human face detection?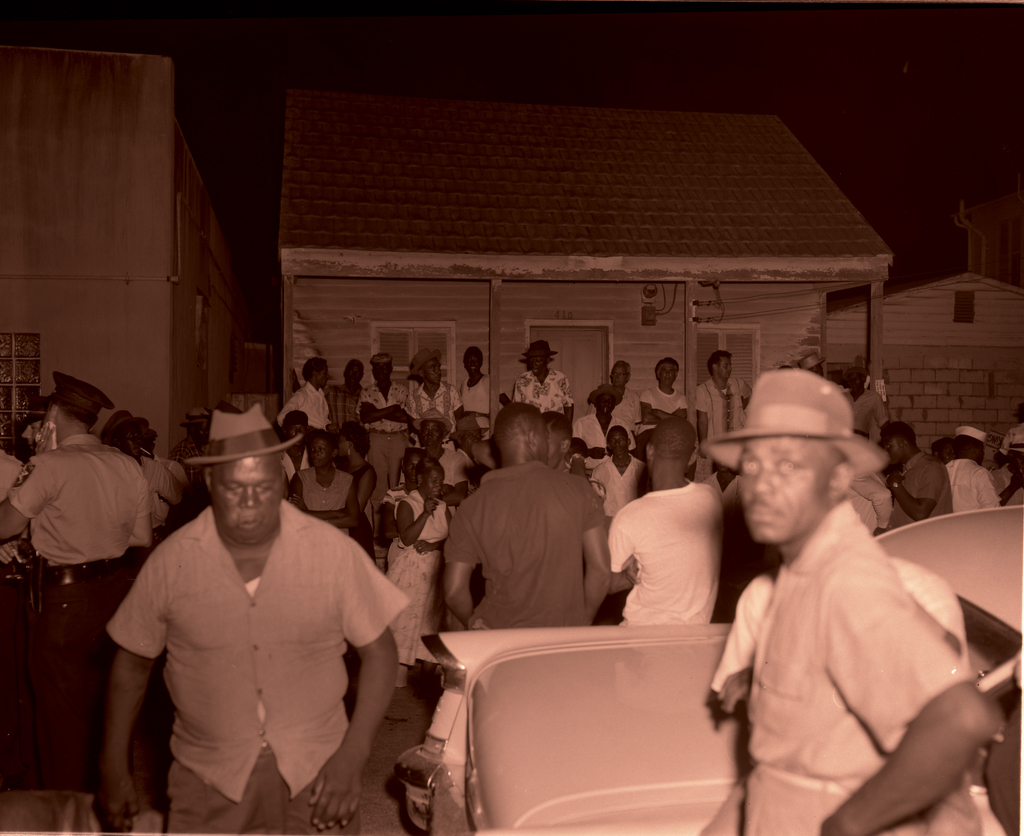
[x1=529, y1=353, x2=547, y2=379]
